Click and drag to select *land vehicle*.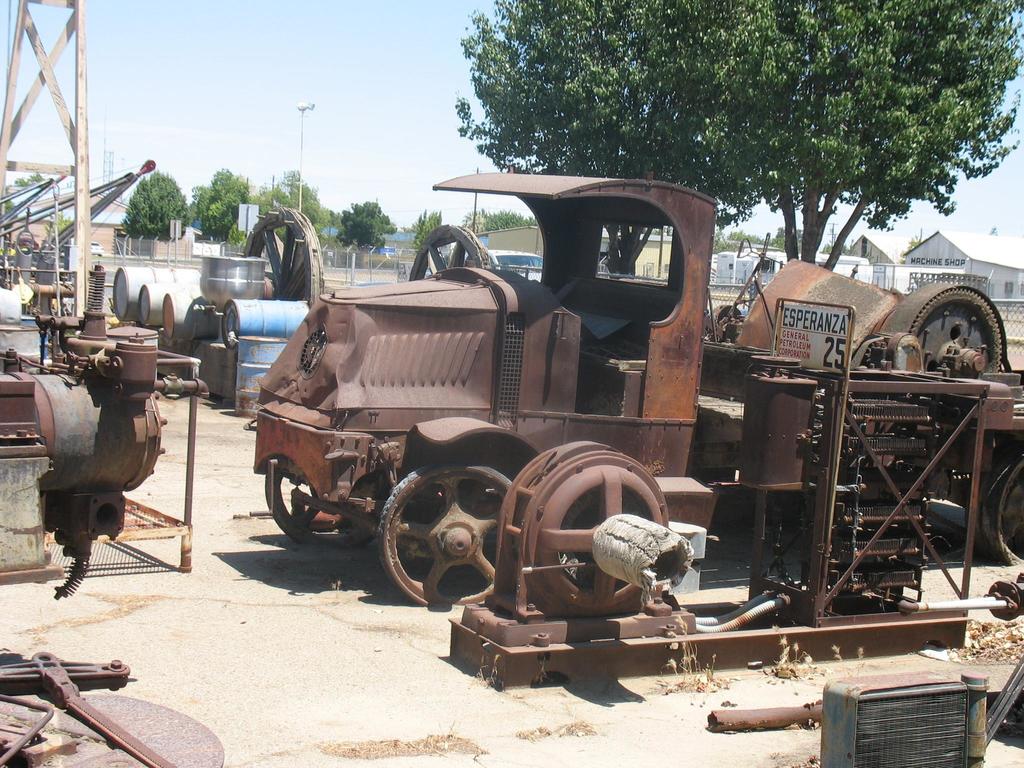
Selection: rect(251, 172, 1023, 607).
